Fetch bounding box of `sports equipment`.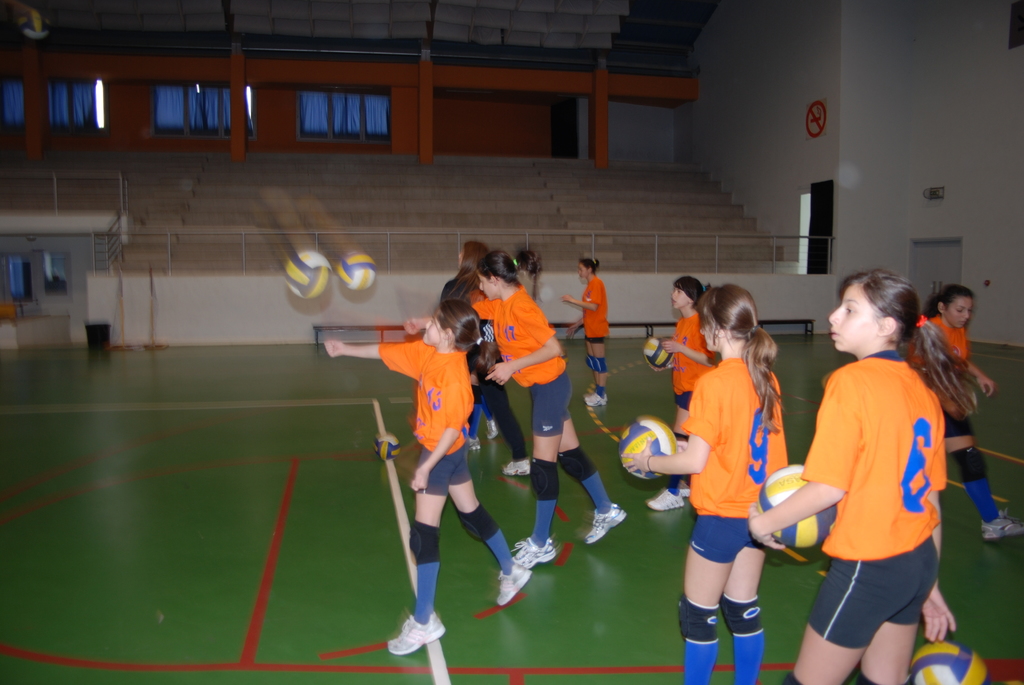
Bbox: x1=386 y1=612 x2=447 y2=654.
